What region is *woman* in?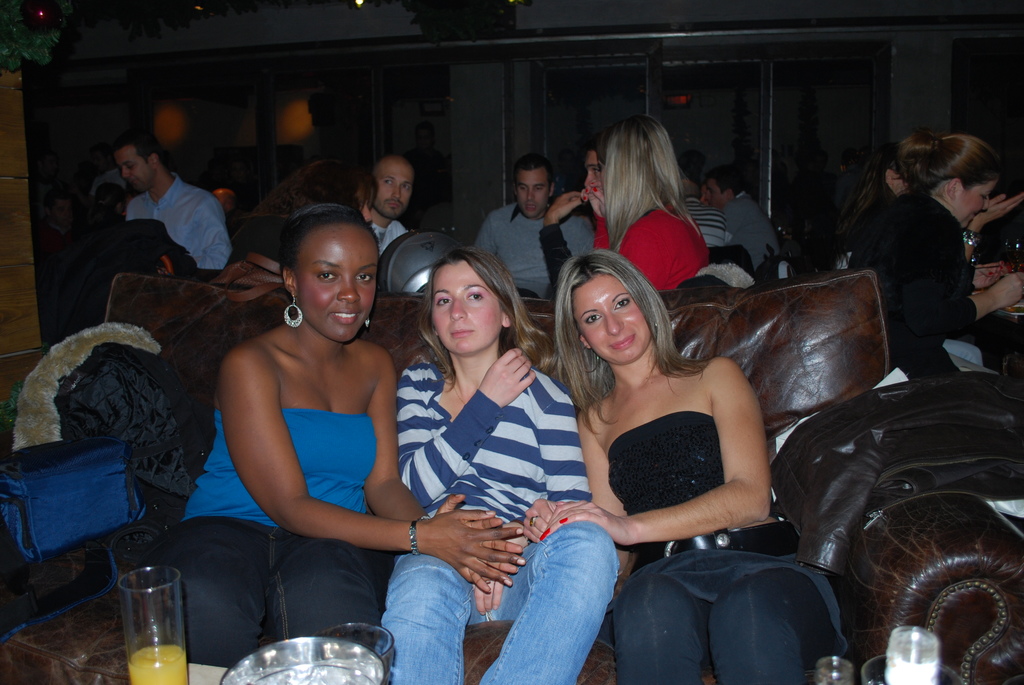
bbox=[843, 138, 911, 232].
